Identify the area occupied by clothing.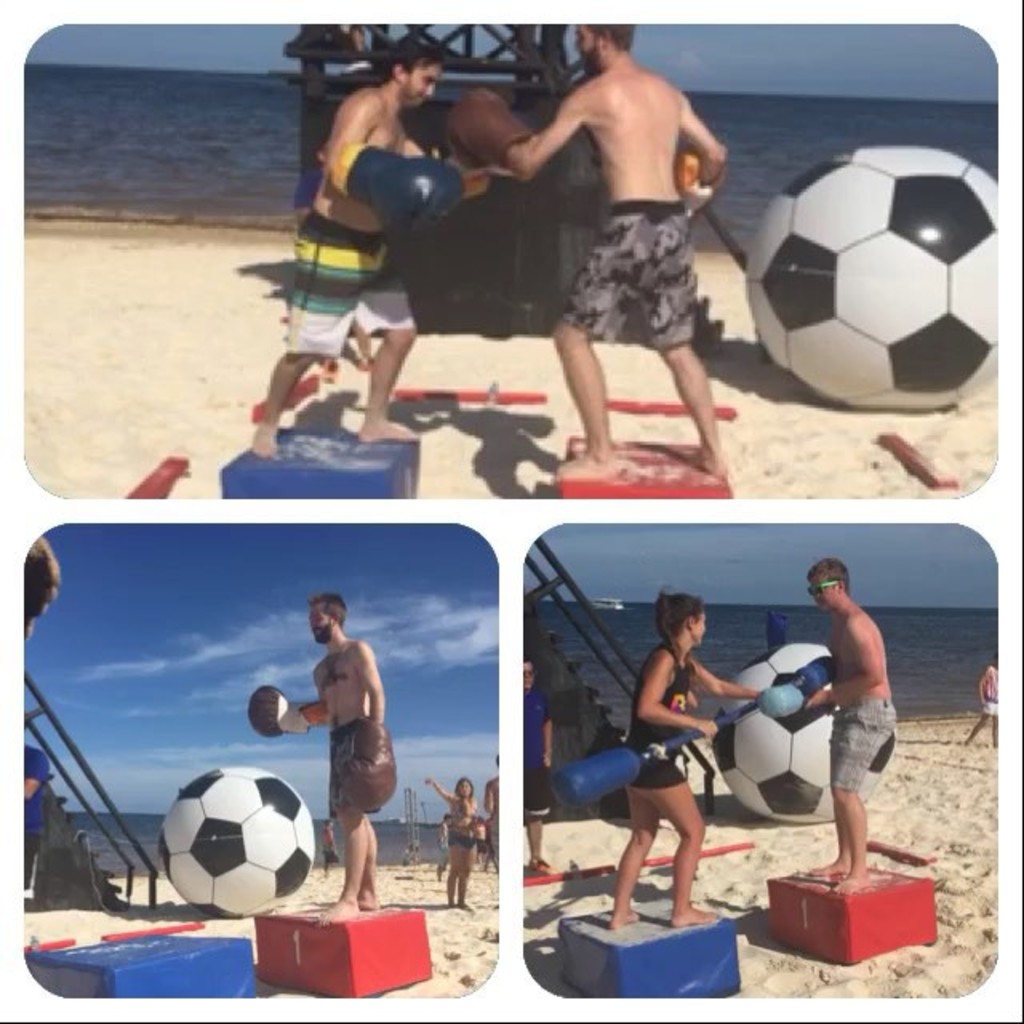
Area: region(312, 221, 426, 357).
